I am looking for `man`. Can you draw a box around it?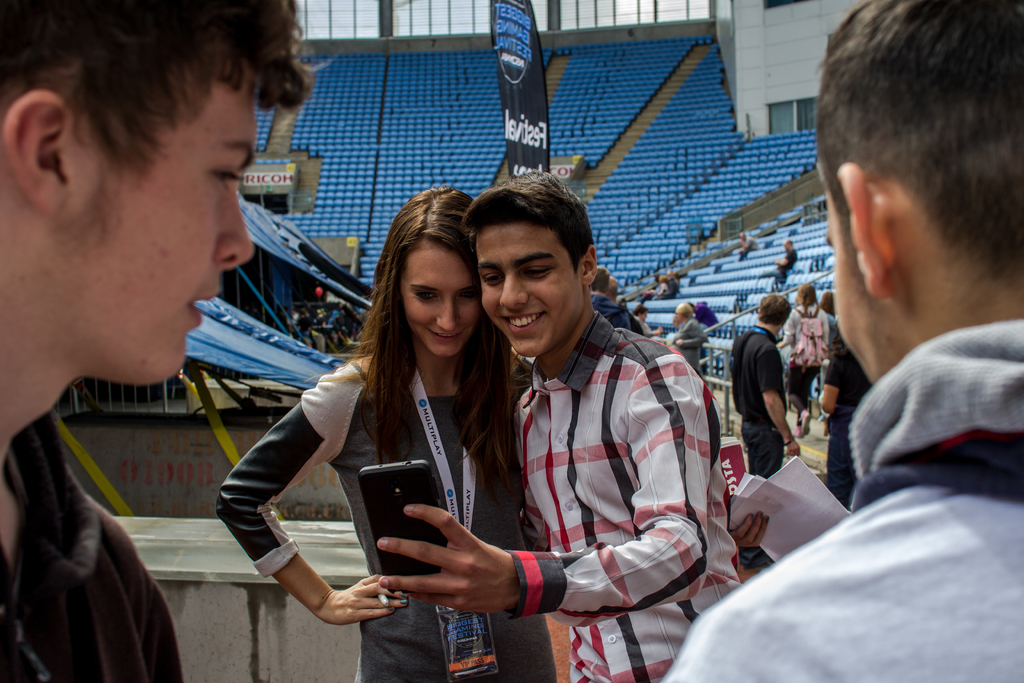
Sure, the bounding box is bbox(672, 301, 707, 375).
